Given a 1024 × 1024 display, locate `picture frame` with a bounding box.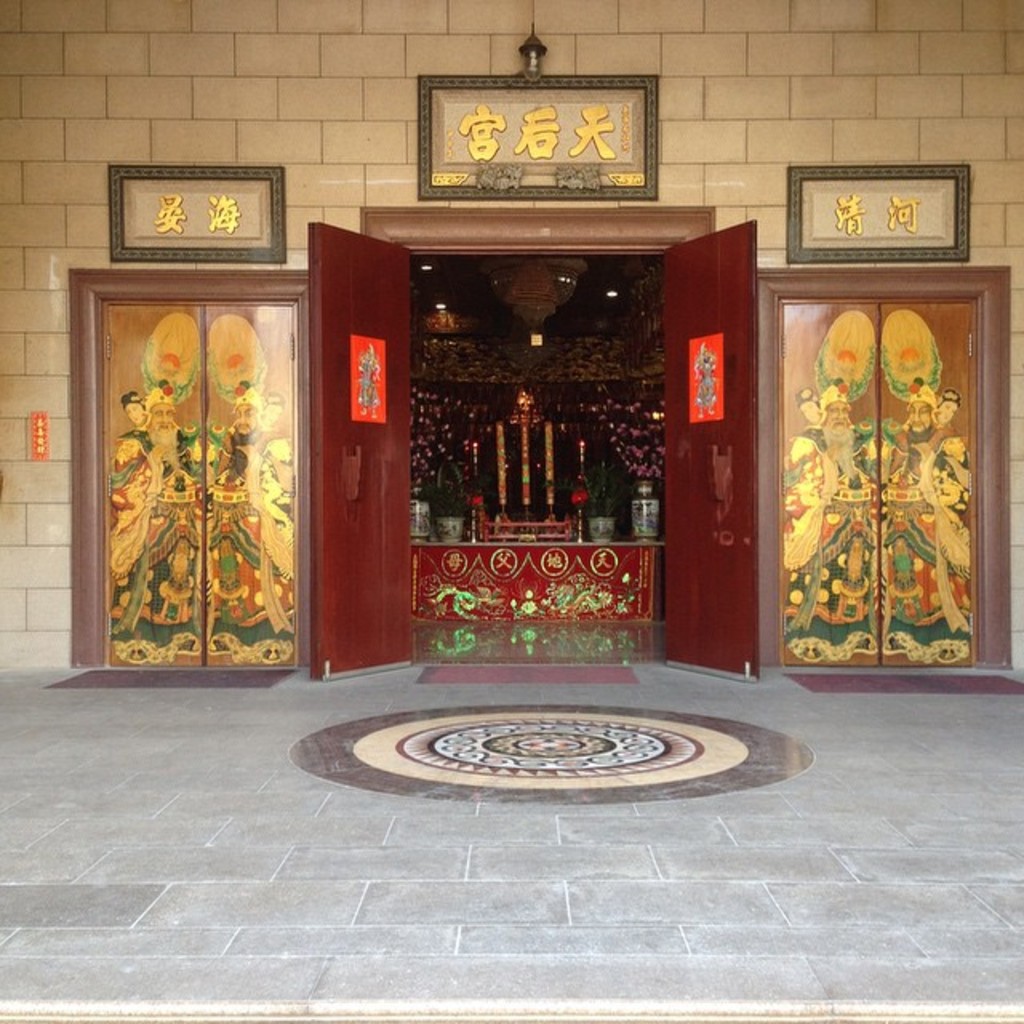
Located: BBox(789, 162, 966, 262).
